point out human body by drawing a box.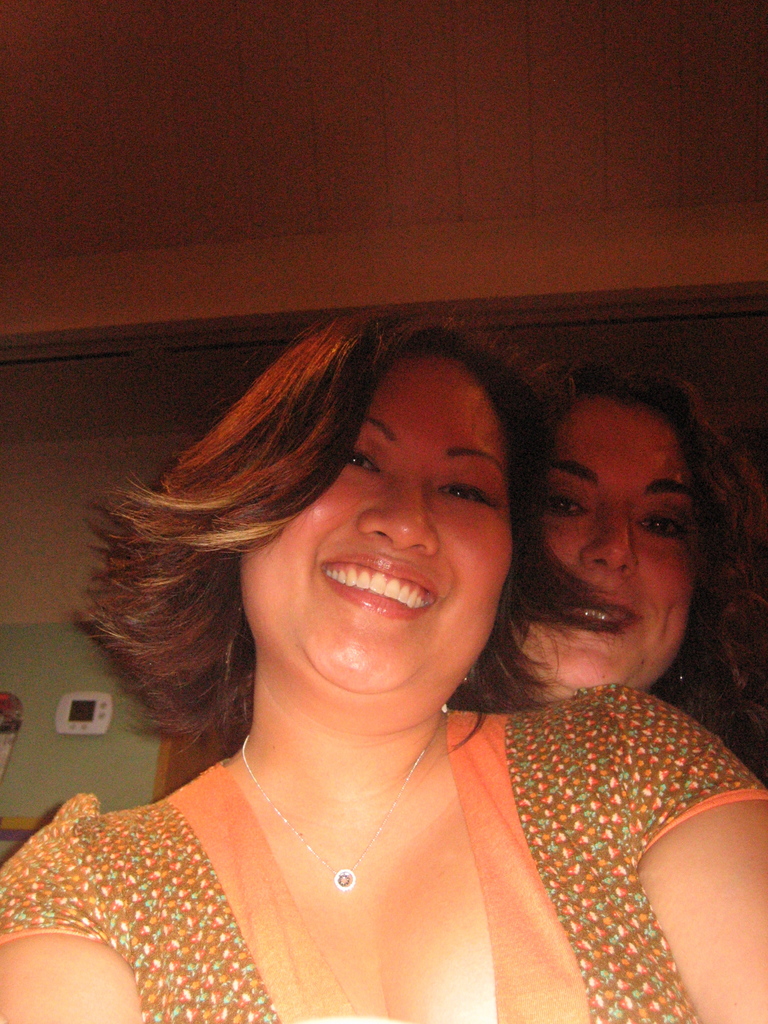
locate(0, 287, 767, 1023).
